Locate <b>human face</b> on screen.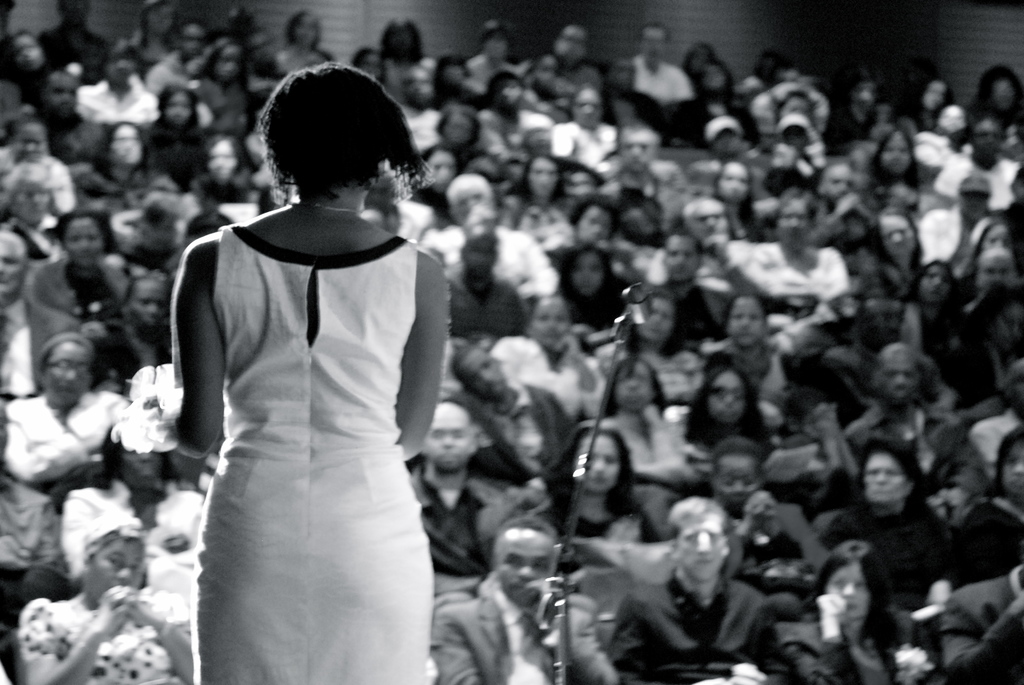
On screen at 575 204 612 246.
